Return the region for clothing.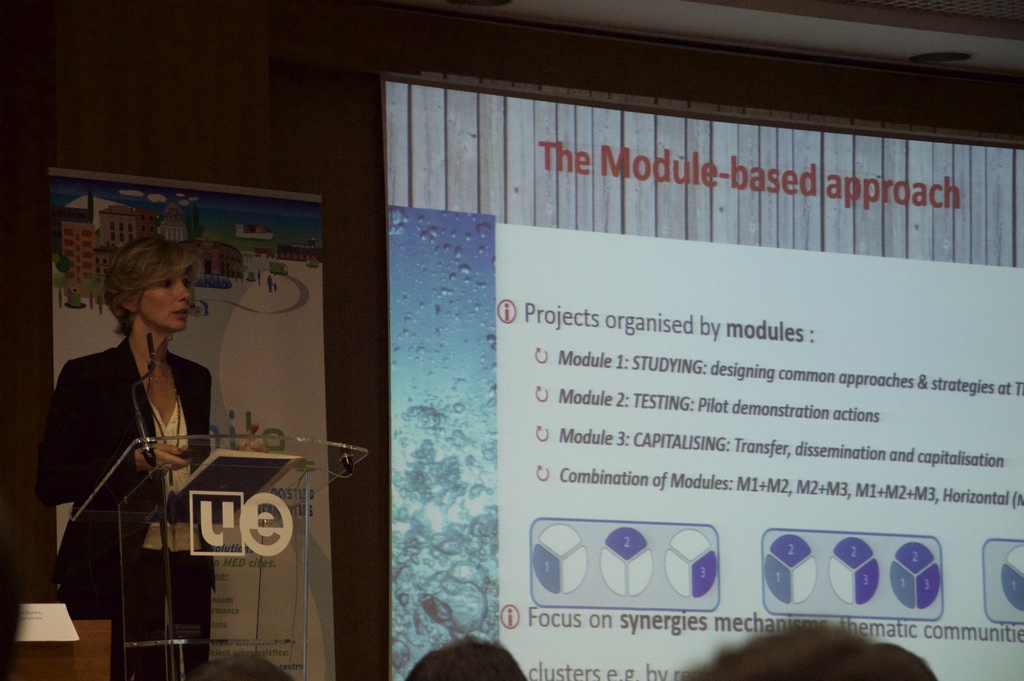
BBox(28, 340, 218, 680).
